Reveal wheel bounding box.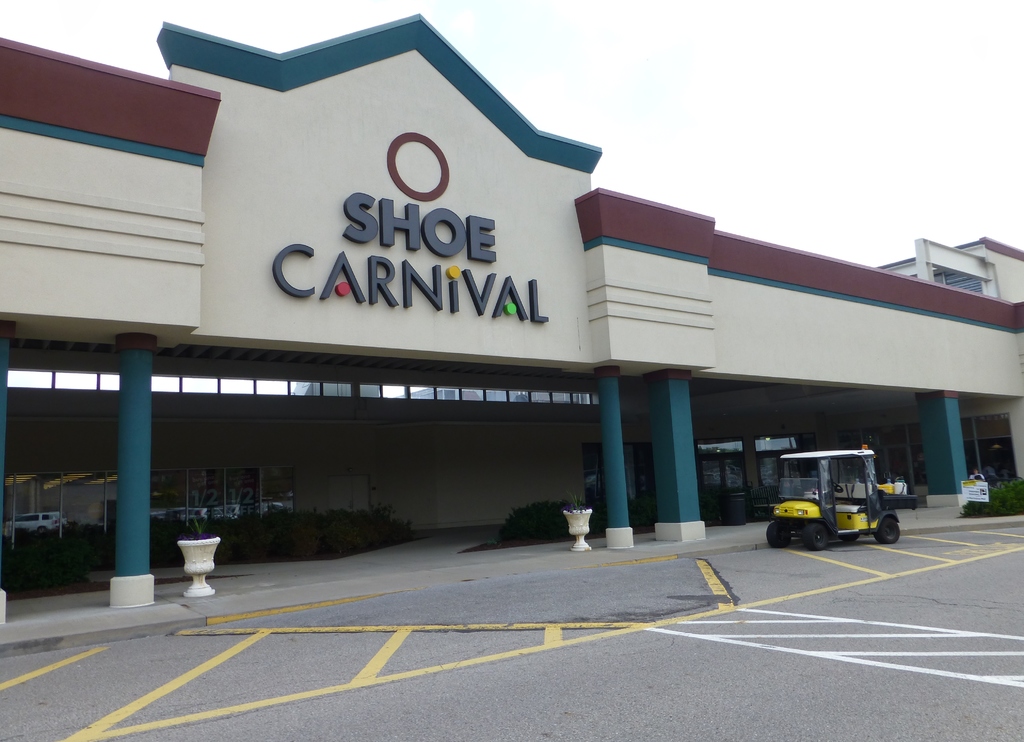
Revealed: 804,523,830,551.
